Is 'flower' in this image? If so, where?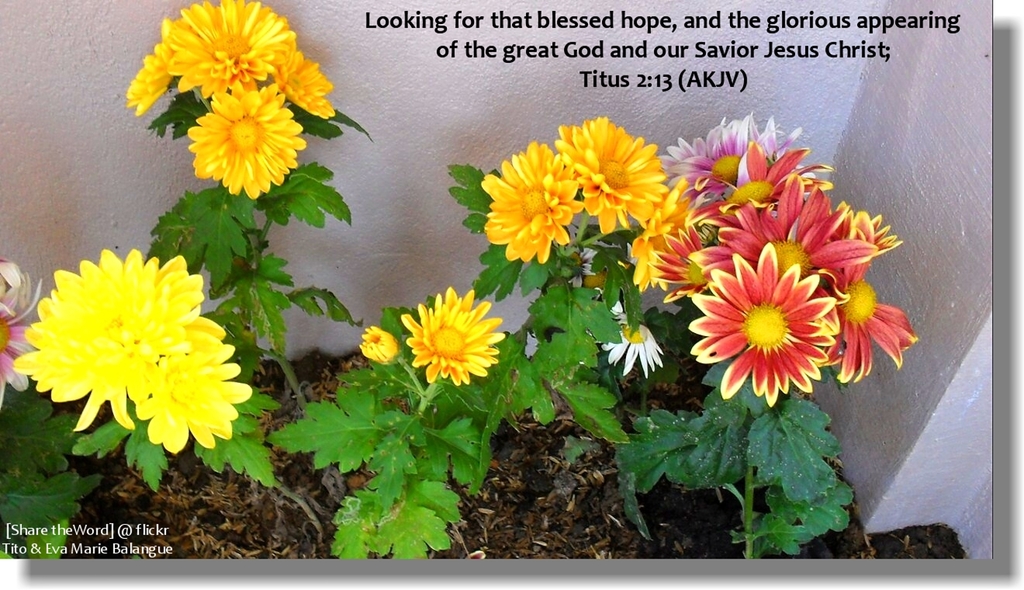
Yes, at bbox(593, 299, 671, 381).
